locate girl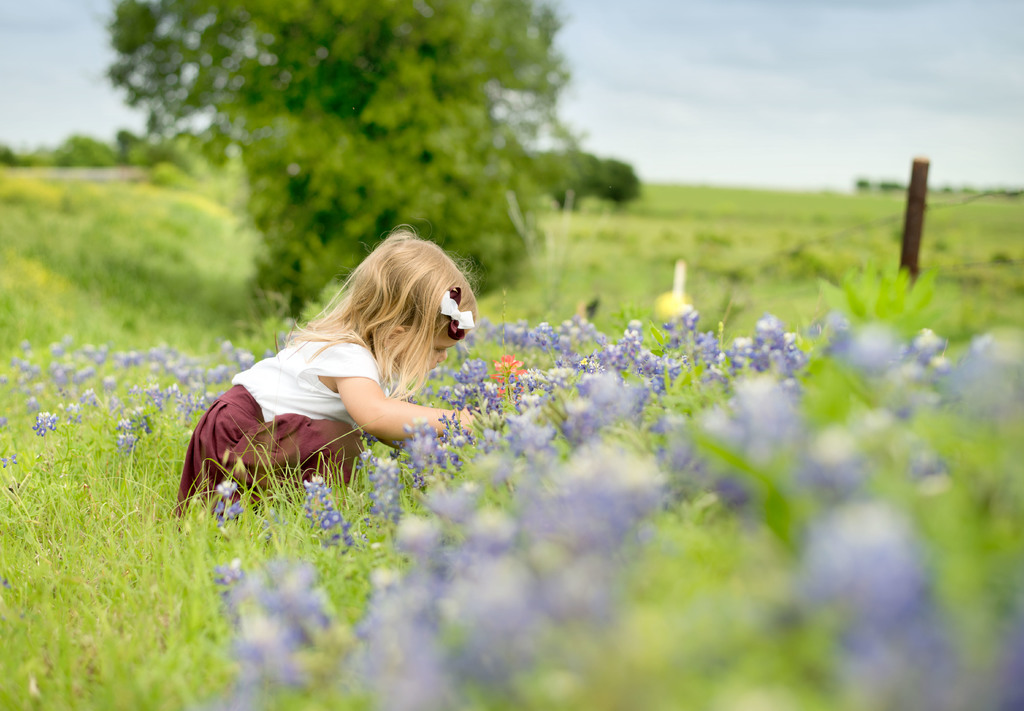
x1=174 y1=219 x2=488 y2=538
